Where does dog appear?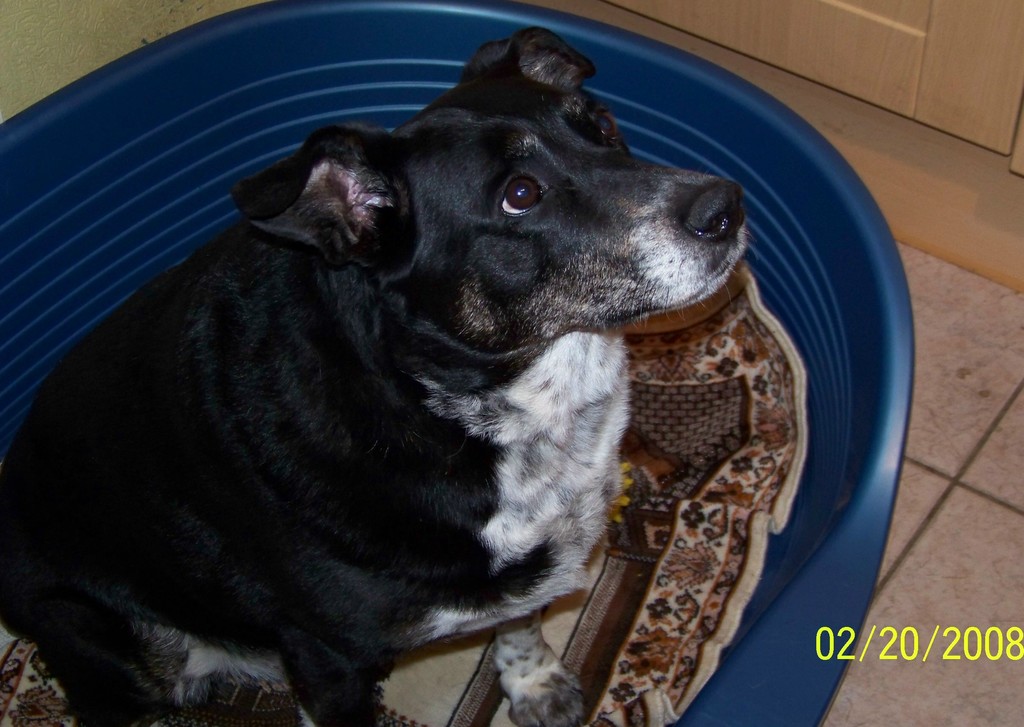
Appears at bbox=(0, 26, 756, 726).
